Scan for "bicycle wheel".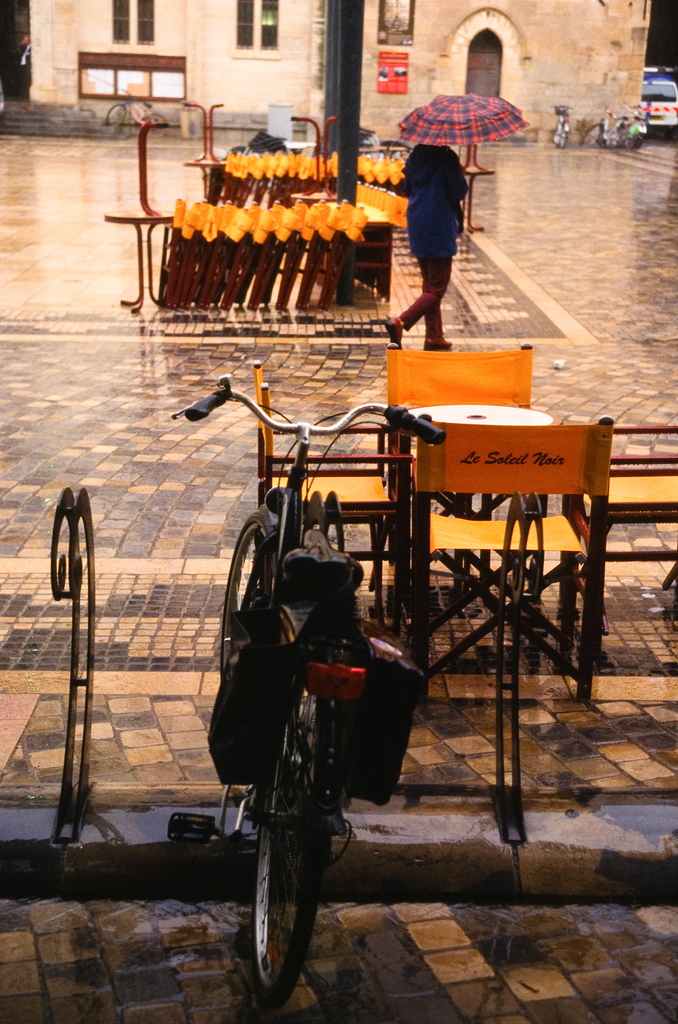
Scan result: bbox(219, 507, 282, 674).
